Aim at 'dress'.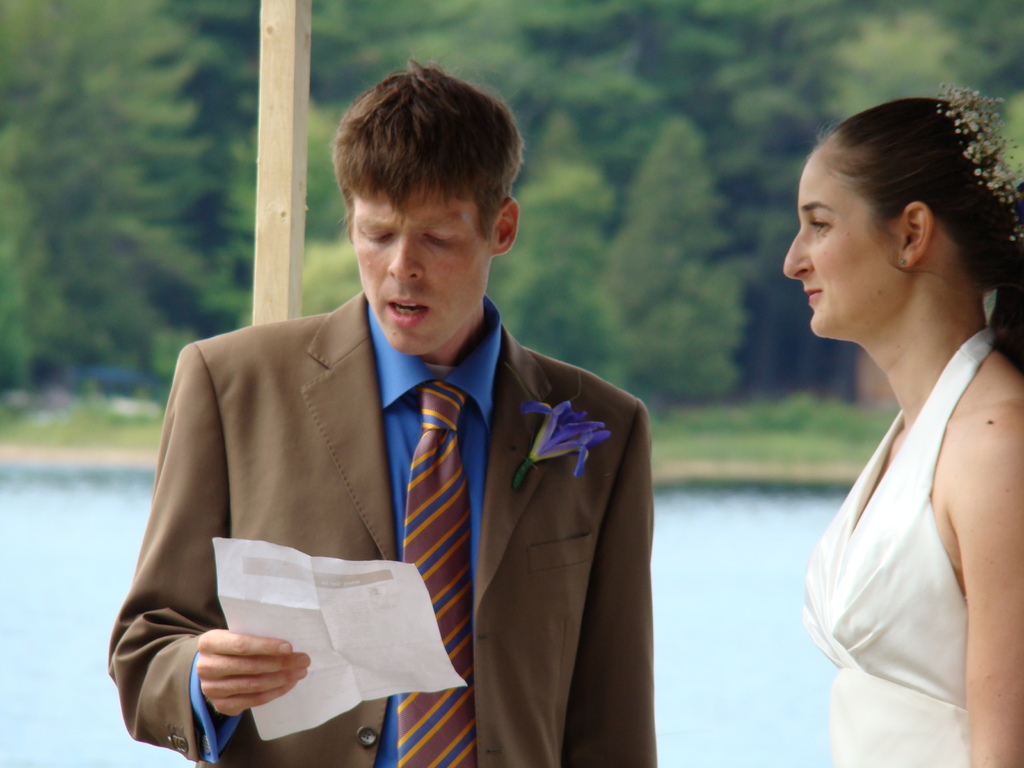
Aimed at pyautogui.locateOnScreen(108, 282, 659, 767).
